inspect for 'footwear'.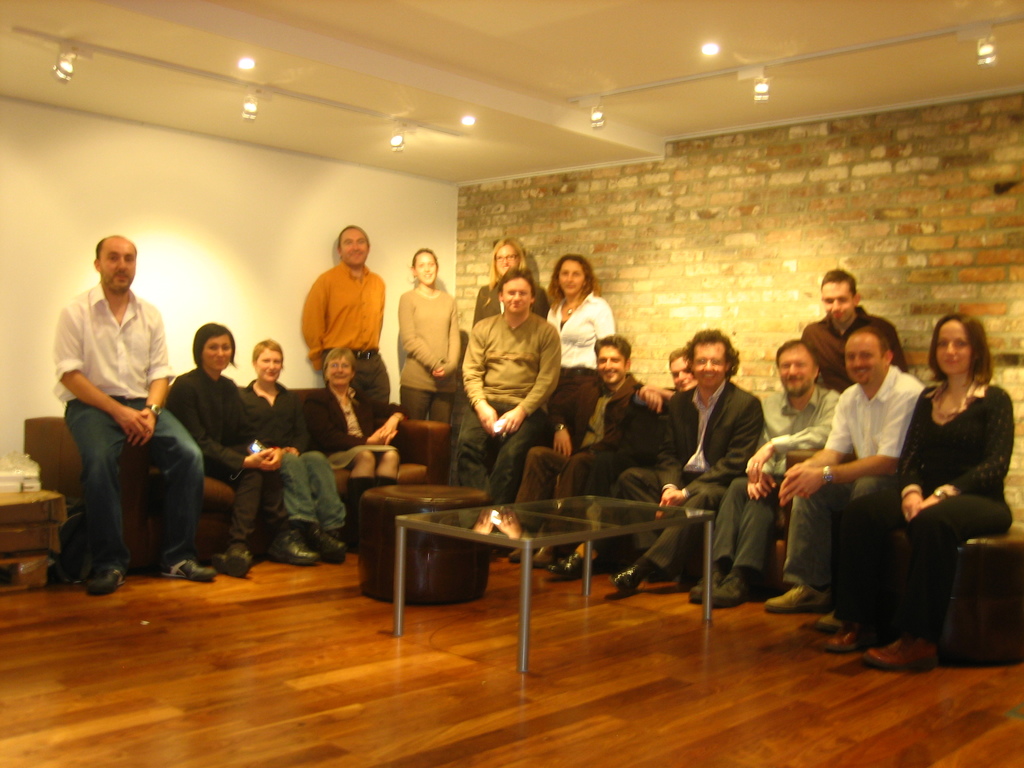
Inspection: BBox(213, 549, 248, 578).
